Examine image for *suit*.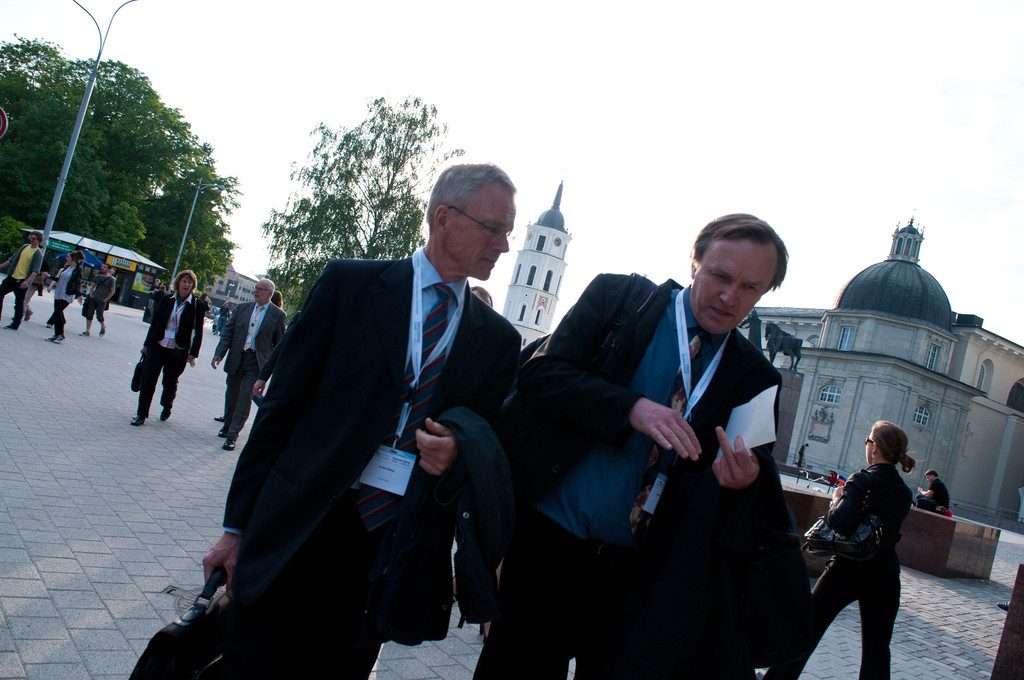
Examination result: box(472, 276, 817, 679).
